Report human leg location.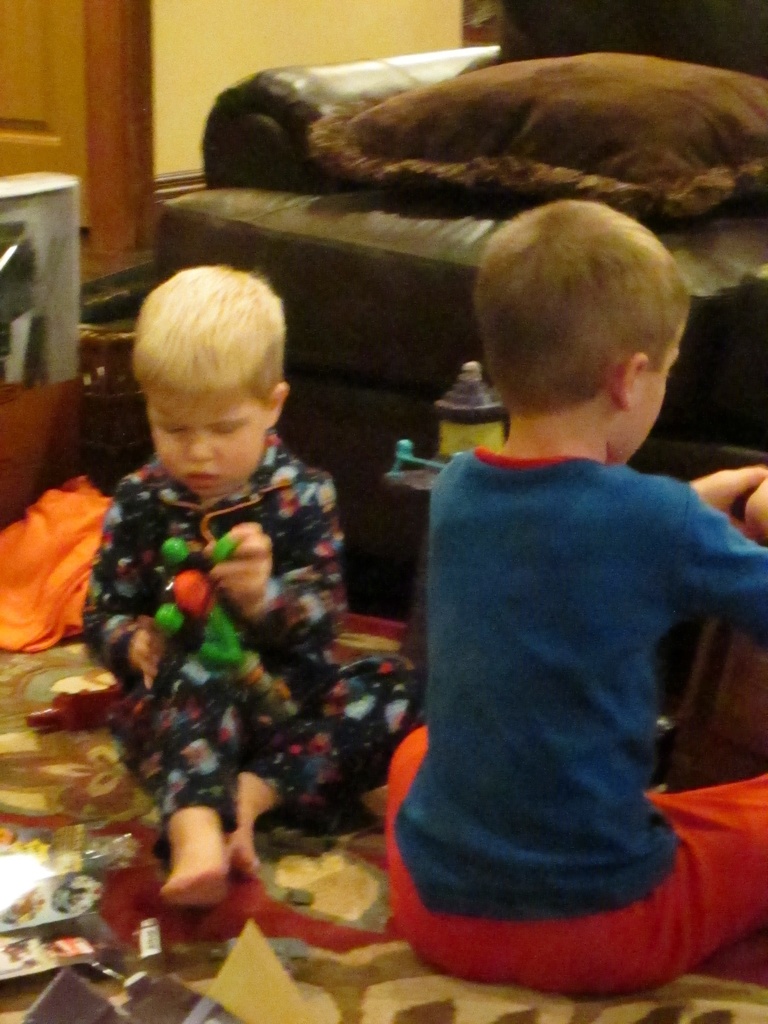
Report: region(508, 769, 767, 1001).
